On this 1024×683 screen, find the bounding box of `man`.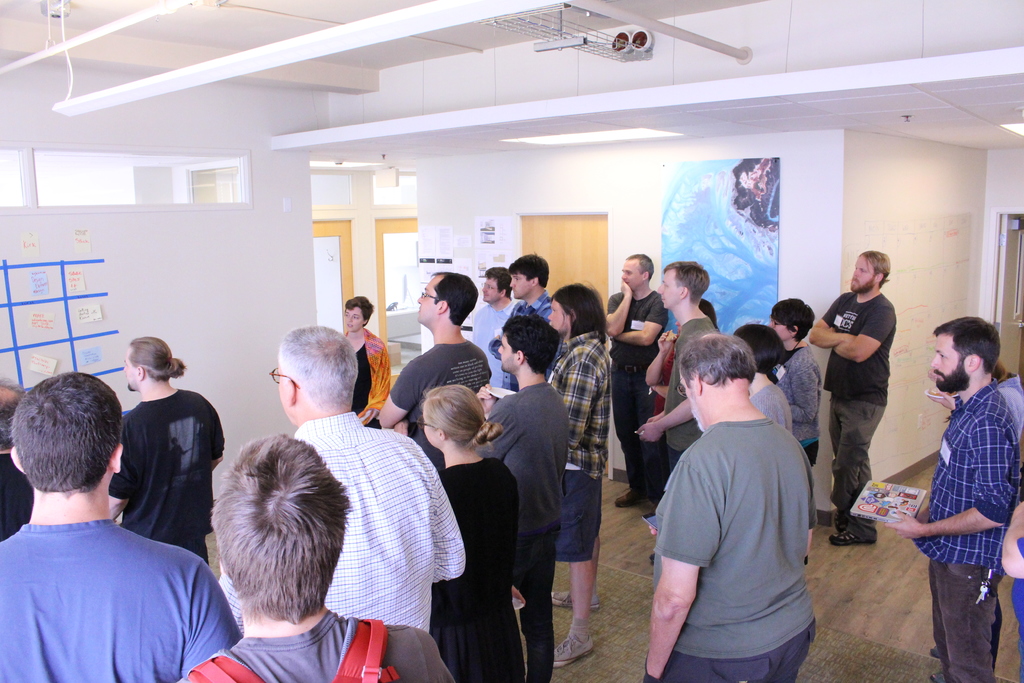
Bounding box: <box>881,316,1018,682</box>.
